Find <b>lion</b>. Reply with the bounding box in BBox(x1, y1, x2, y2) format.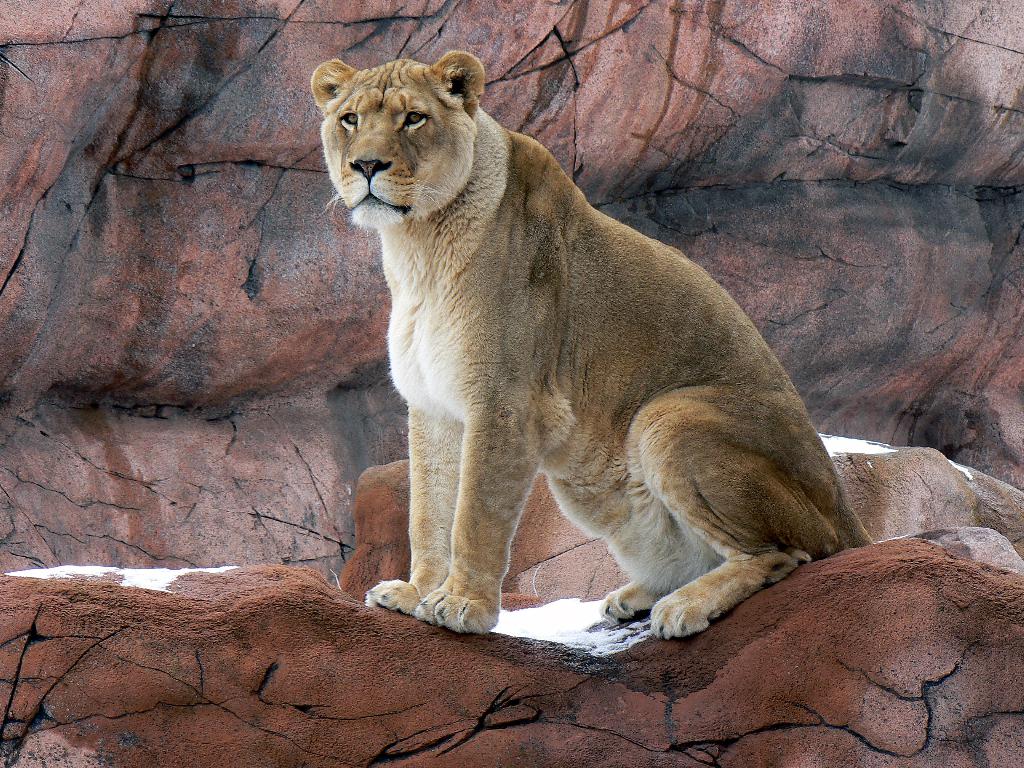
BBox(310, 47, 872, 643).
